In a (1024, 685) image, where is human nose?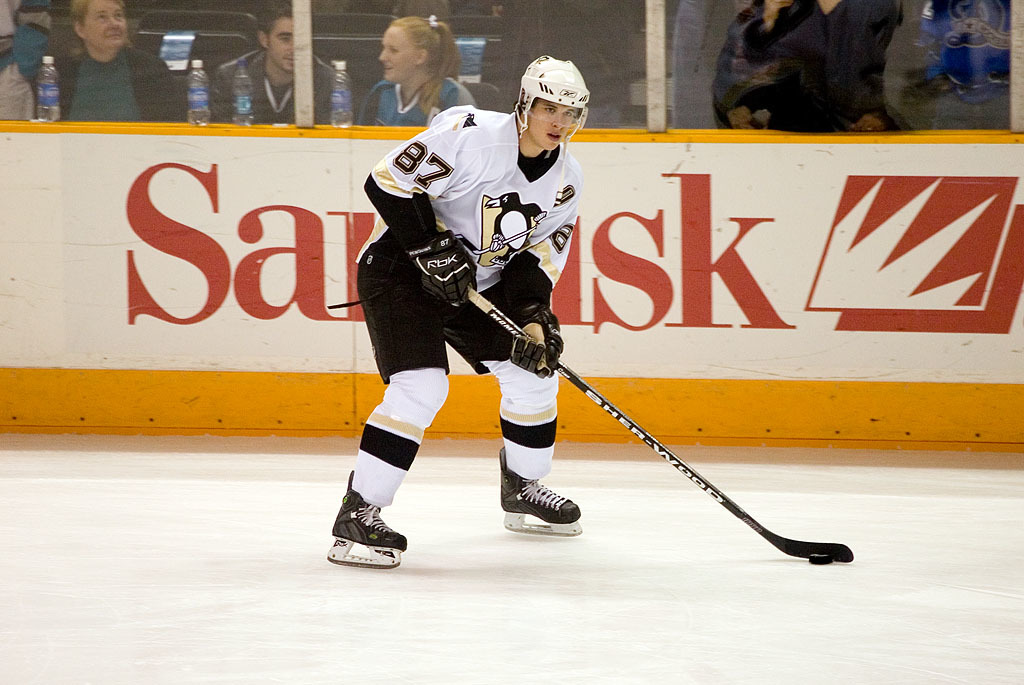
<bbox>550, 114, 562, 127</bbox>.
